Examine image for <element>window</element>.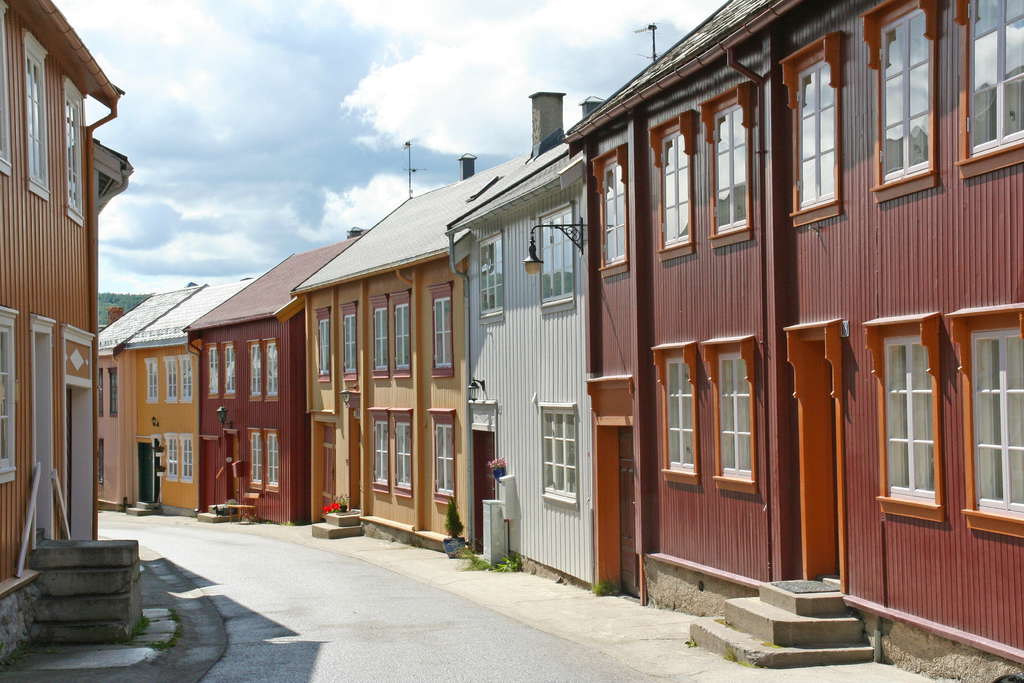
Examination result: rect(695, 78, 755, 248).
